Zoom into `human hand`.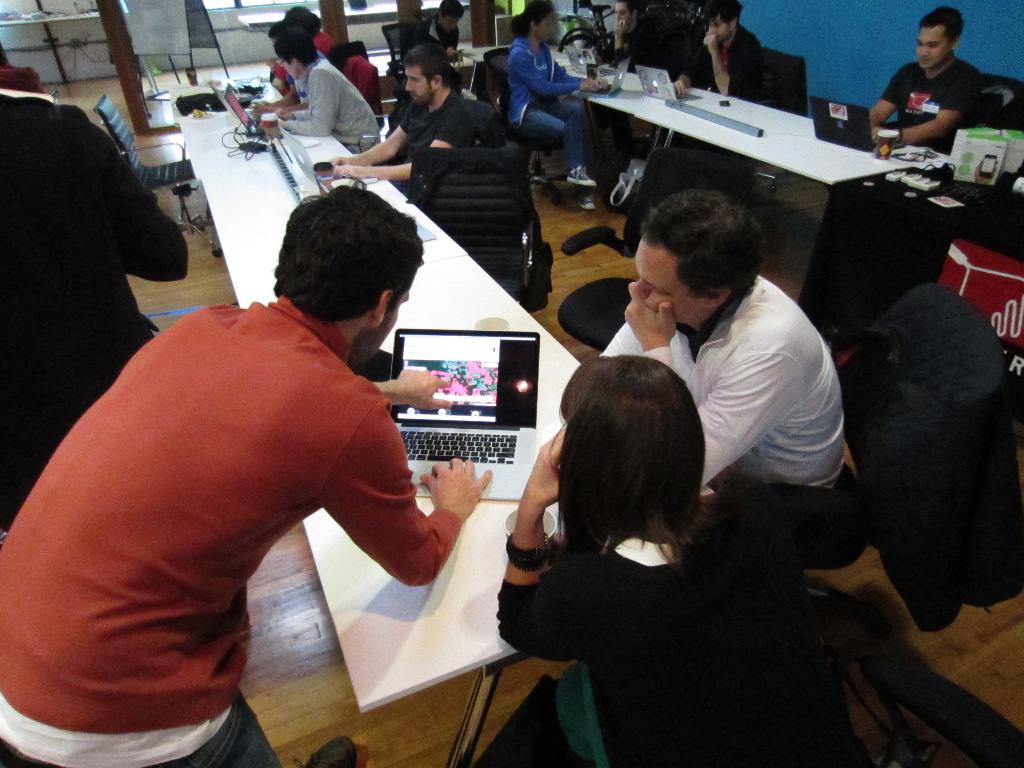
Zoom target: x1=250, y1=102, x2=275, y2=120.
